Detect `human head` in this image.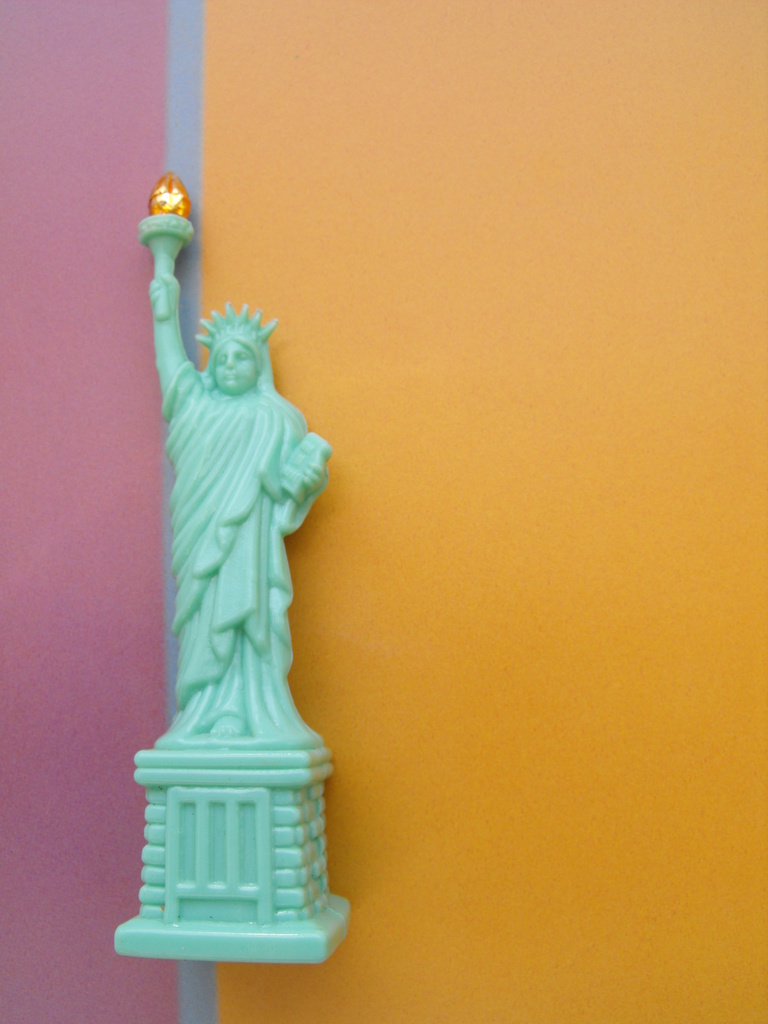
Detection: region(180, 310, 276, 396).
